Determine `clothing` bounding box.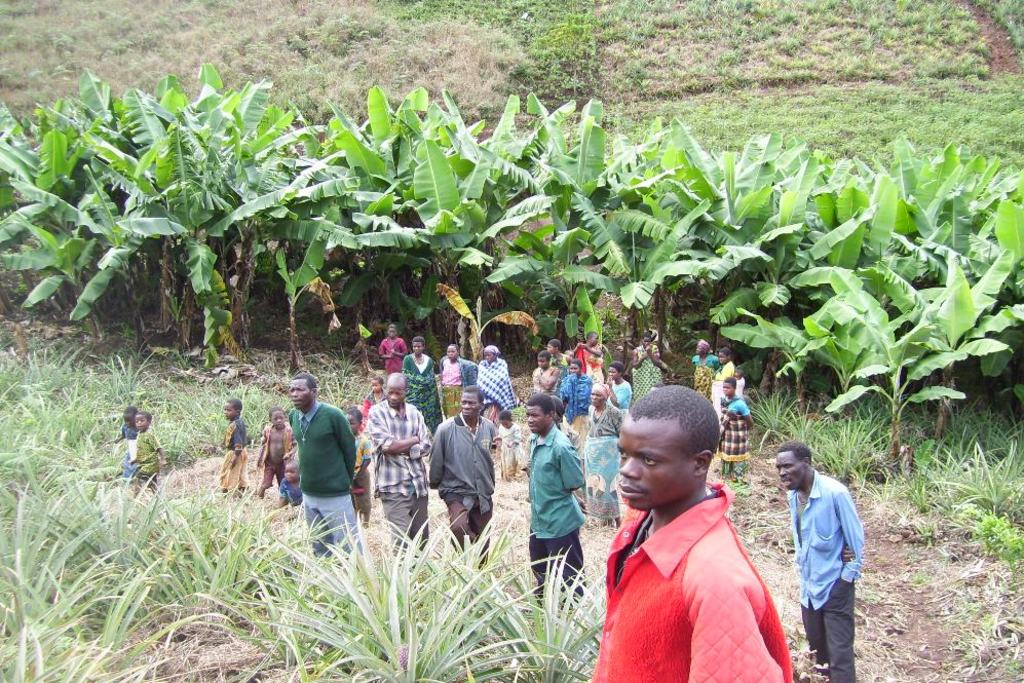
Determined: <region>788, 473, 865, 682</region>.
